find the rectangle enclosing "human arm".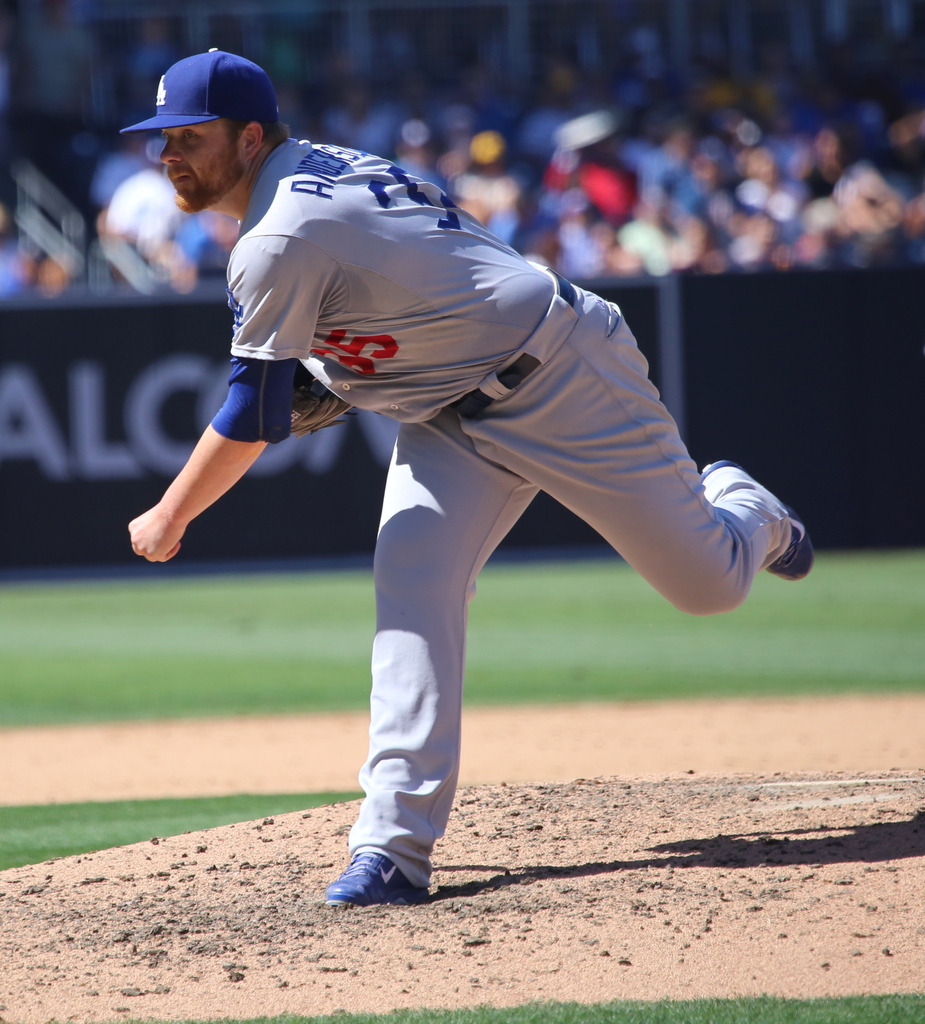
bbox=(129, 344, 299, 587).
